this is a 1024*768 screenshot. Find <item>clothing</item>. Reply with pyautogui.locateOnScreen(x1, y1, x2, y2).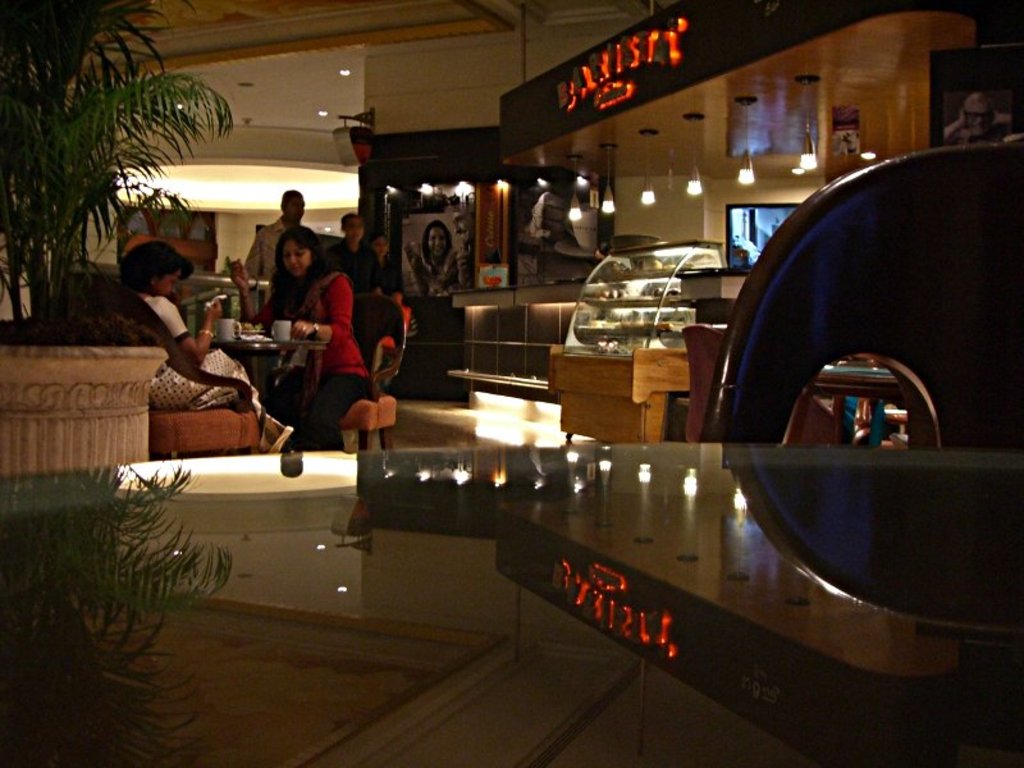
pyautogui.locateOnScreen(243, 259, 372, 451).
